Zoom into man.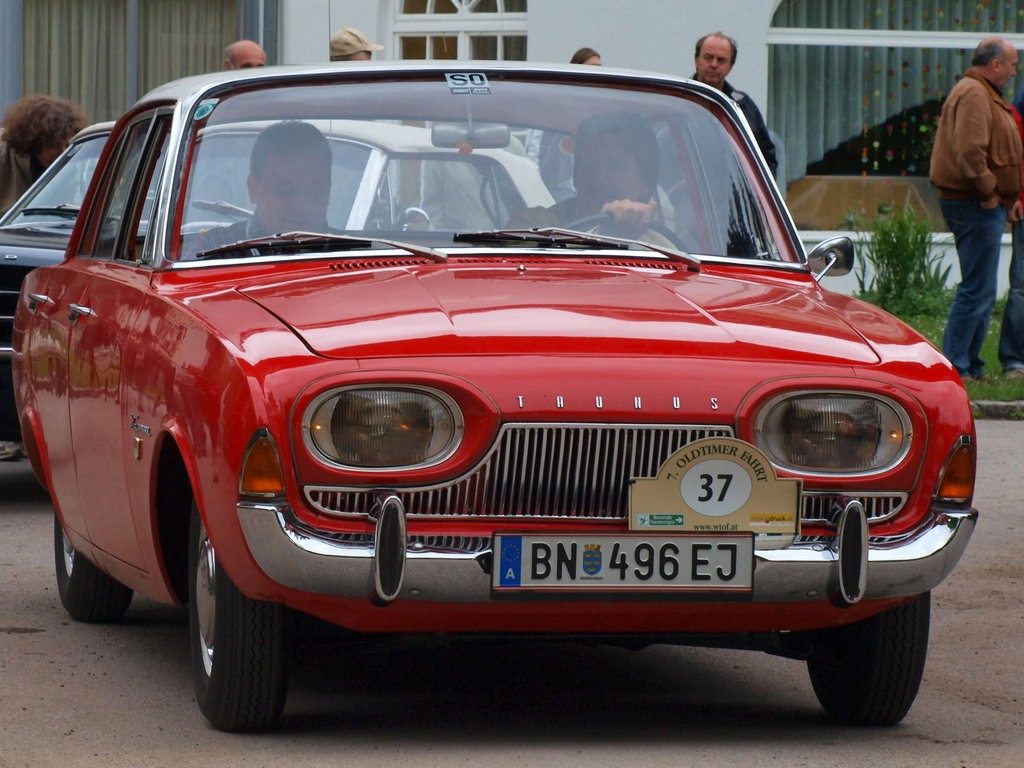
Zoom target: {"x1": 501, "y1": 113, "x2": 697, "y2": 256}.
